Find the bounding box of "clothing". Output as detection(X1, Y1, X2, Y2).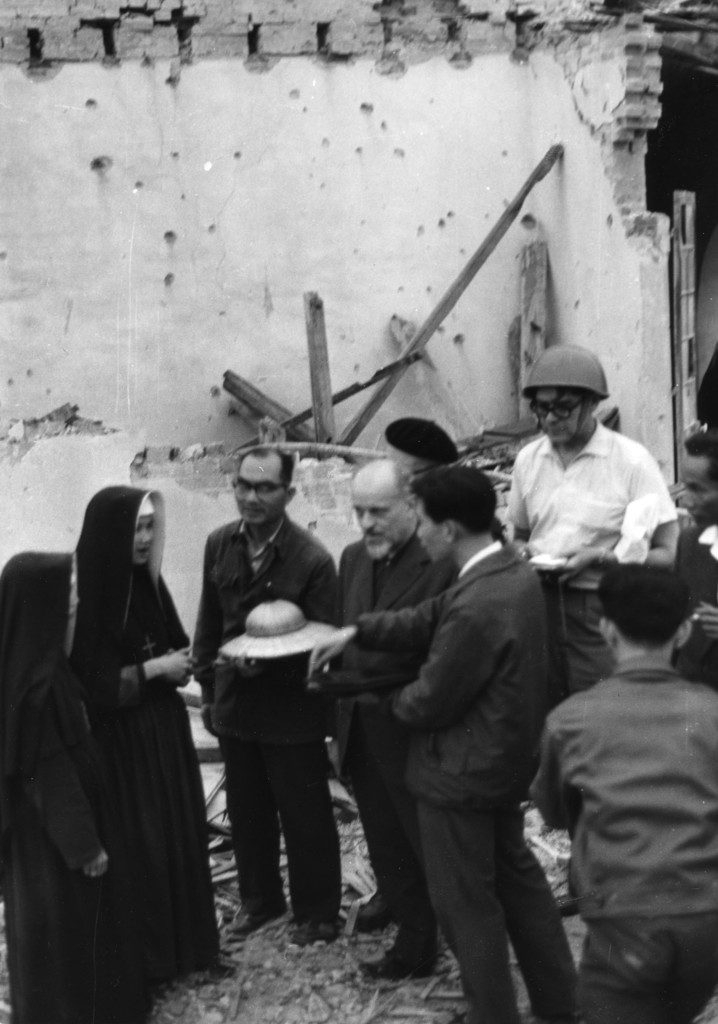
detection(330, 533, 459, 943).
